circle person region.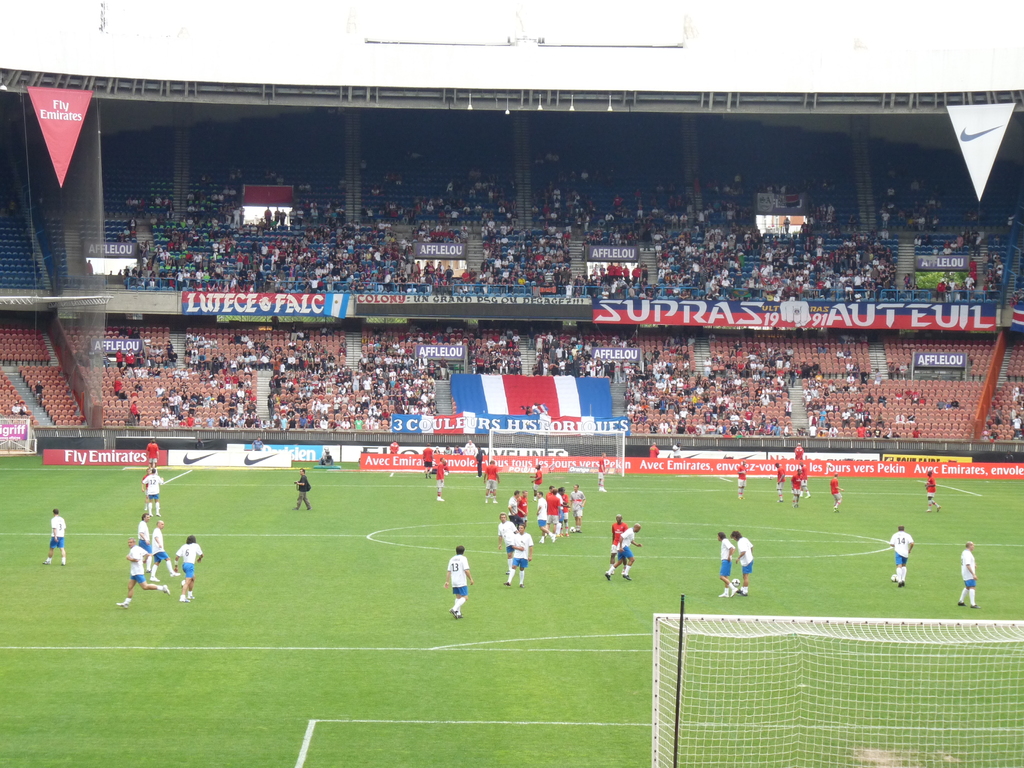
Region: 443/545/472/619.
